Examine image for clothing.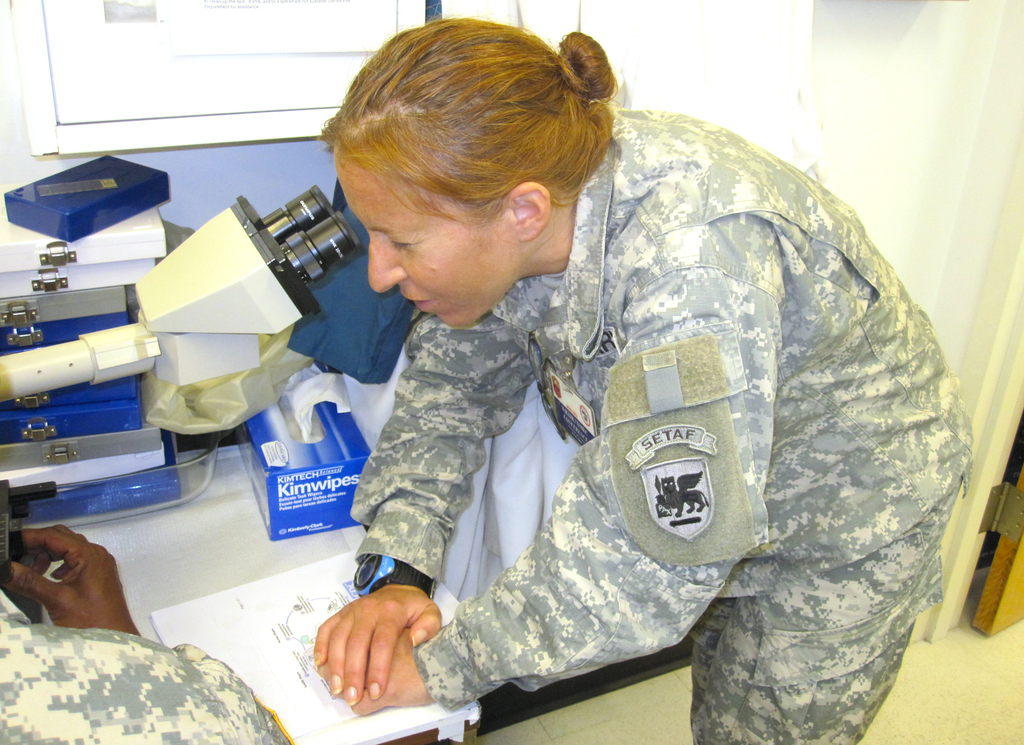
Examination result: <bbox>0, 582, 291, 744</bbox>.
